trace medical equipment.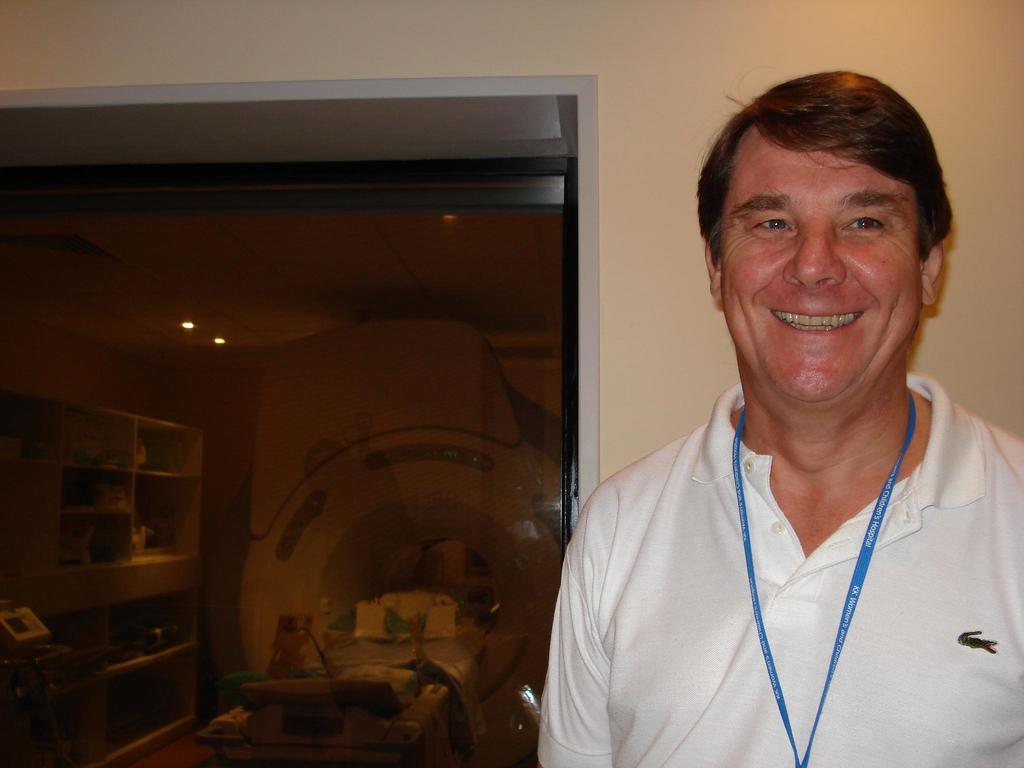
Traced to (223, 313, 566, 767).
